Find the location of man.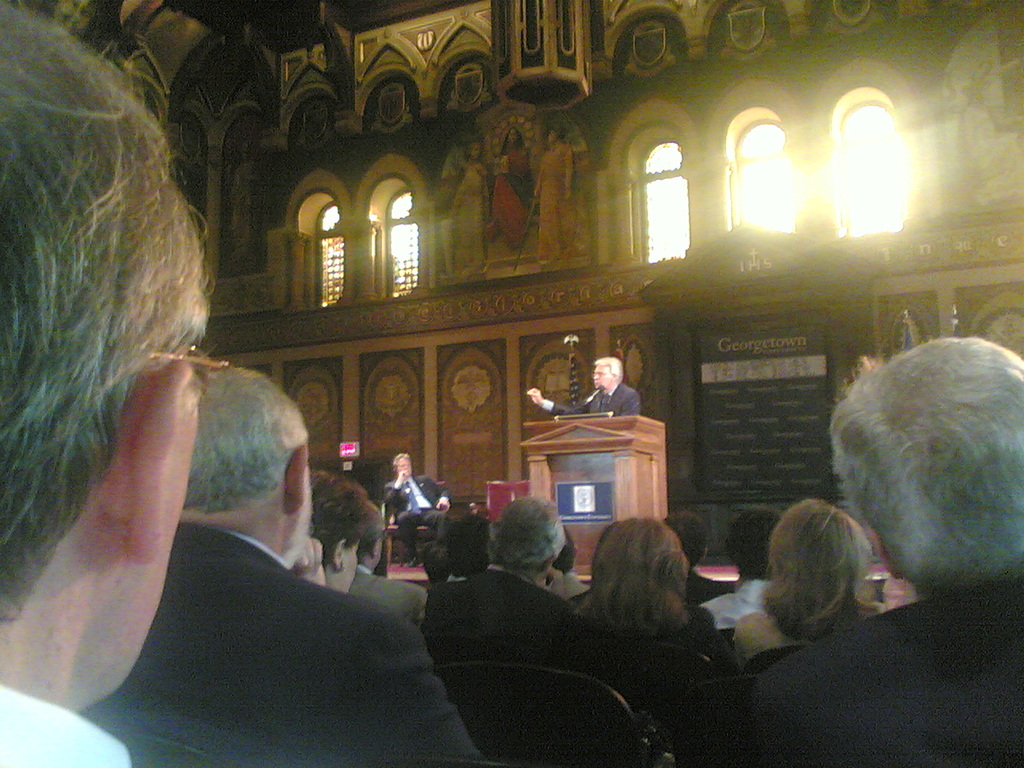
Location: Rect(0, 0, 211, 767).
